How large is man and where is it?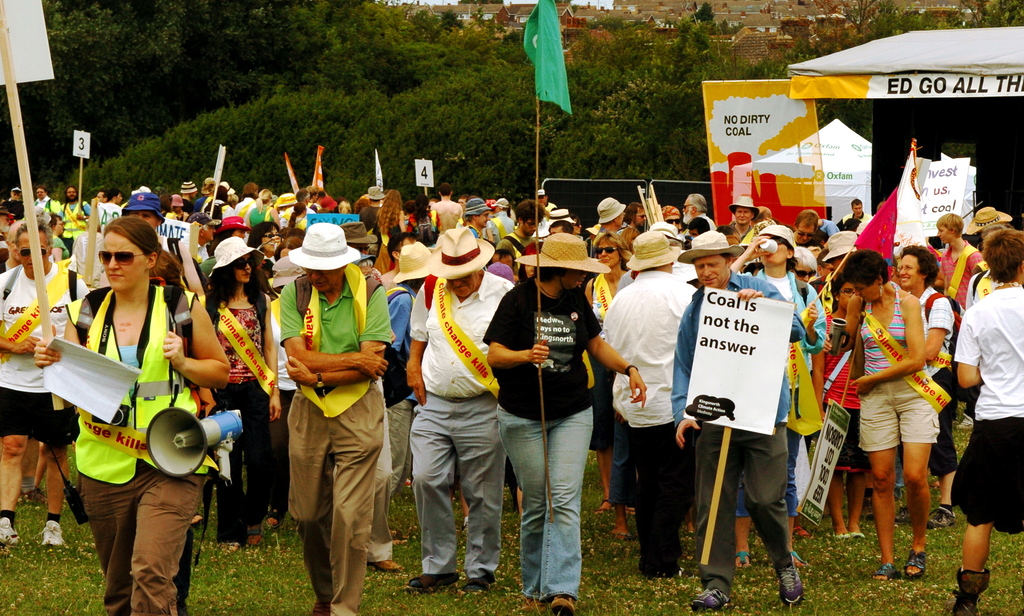
Bounding box: <bbox>260, 227, 395, 608</bbox>.
